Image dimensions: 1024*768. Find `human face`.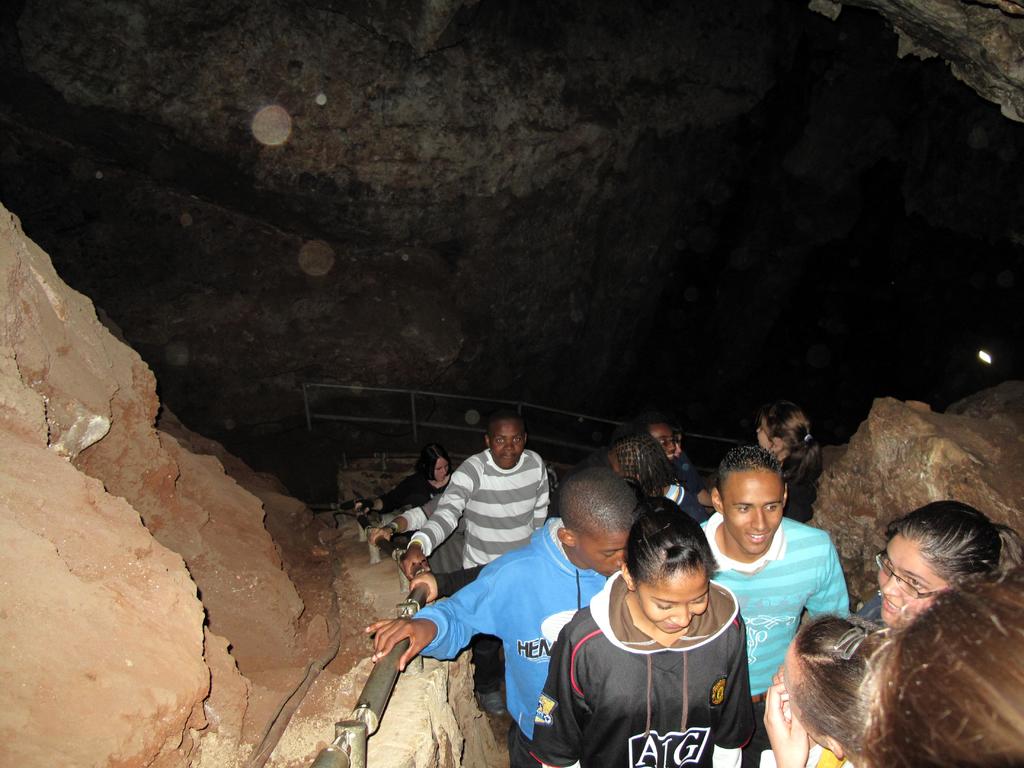
633, 577, 708, 637.
